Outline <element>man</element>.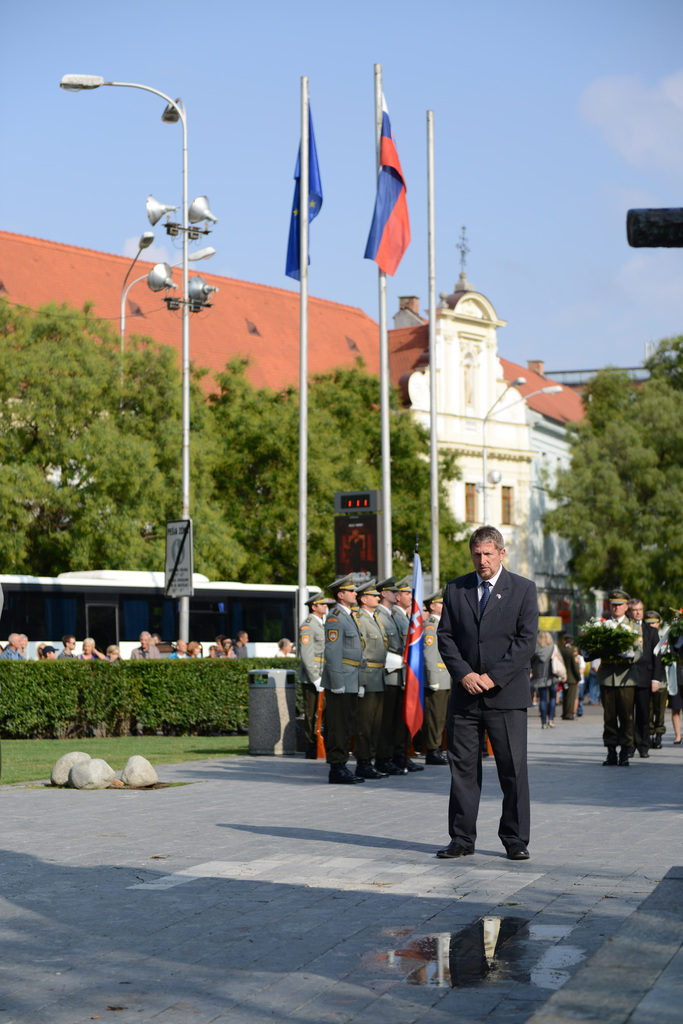
Outline: bbox(429, 516, 551, 874).
